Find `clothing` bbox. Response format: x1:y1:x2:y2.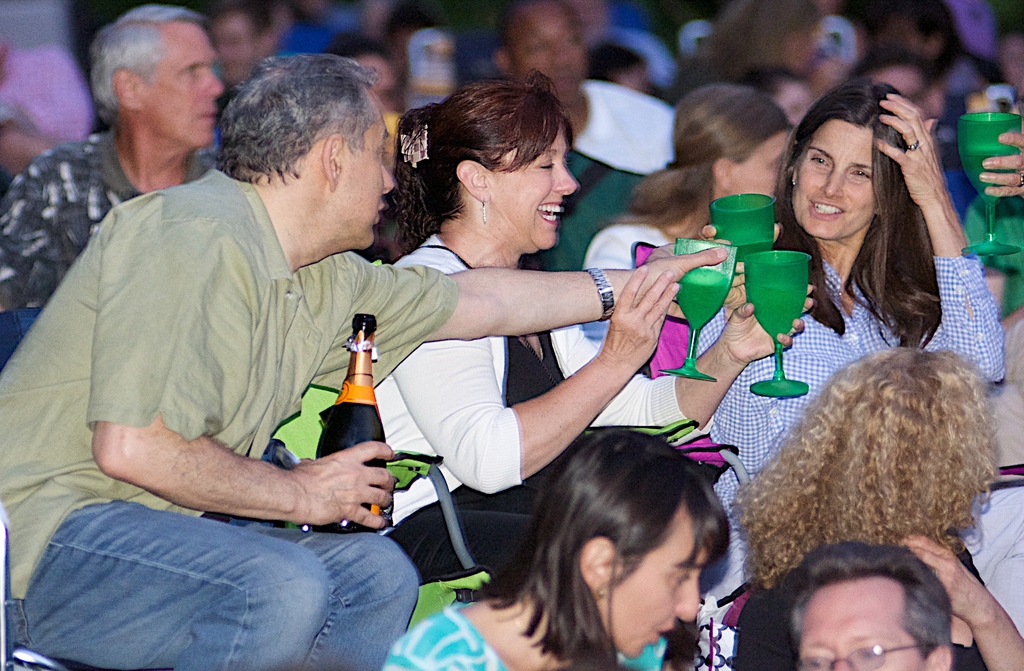
3:117:246:350.
